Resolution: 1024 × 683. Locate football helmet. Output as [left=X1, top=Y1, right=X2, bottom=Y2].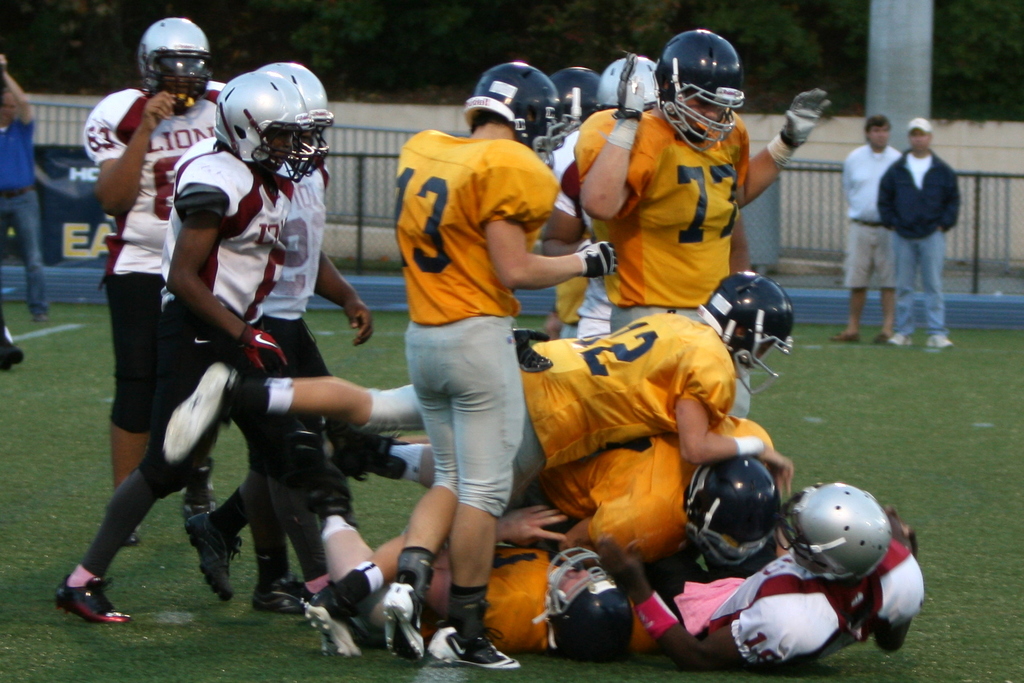
[left=458, top=59, right=572, bottom=170].
